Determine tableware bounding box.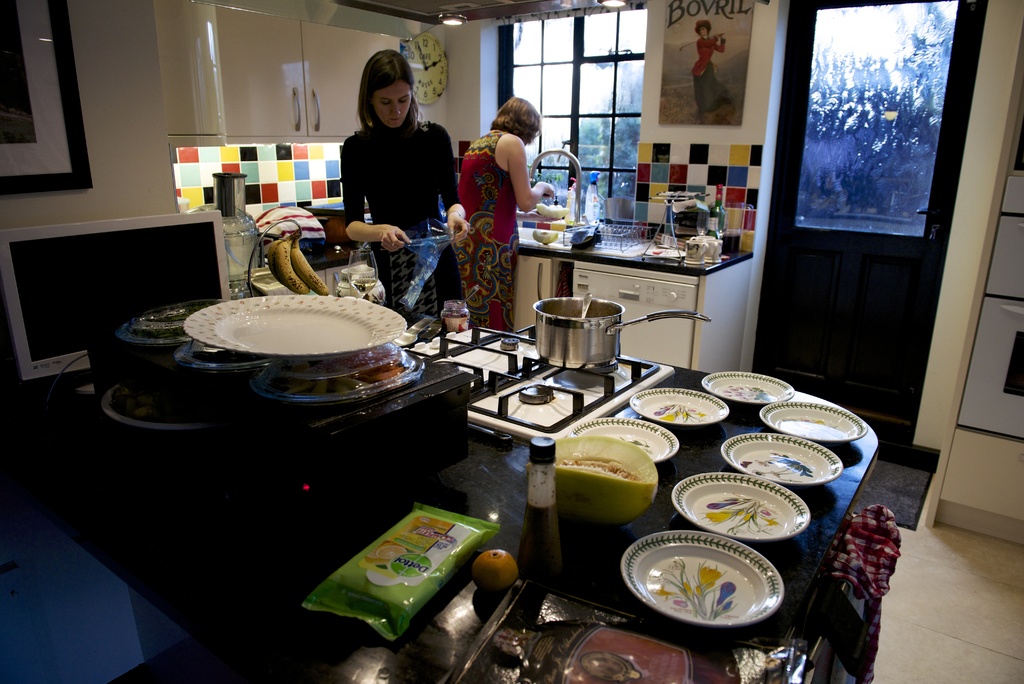
Determined: [757, 402, 868, 437].
